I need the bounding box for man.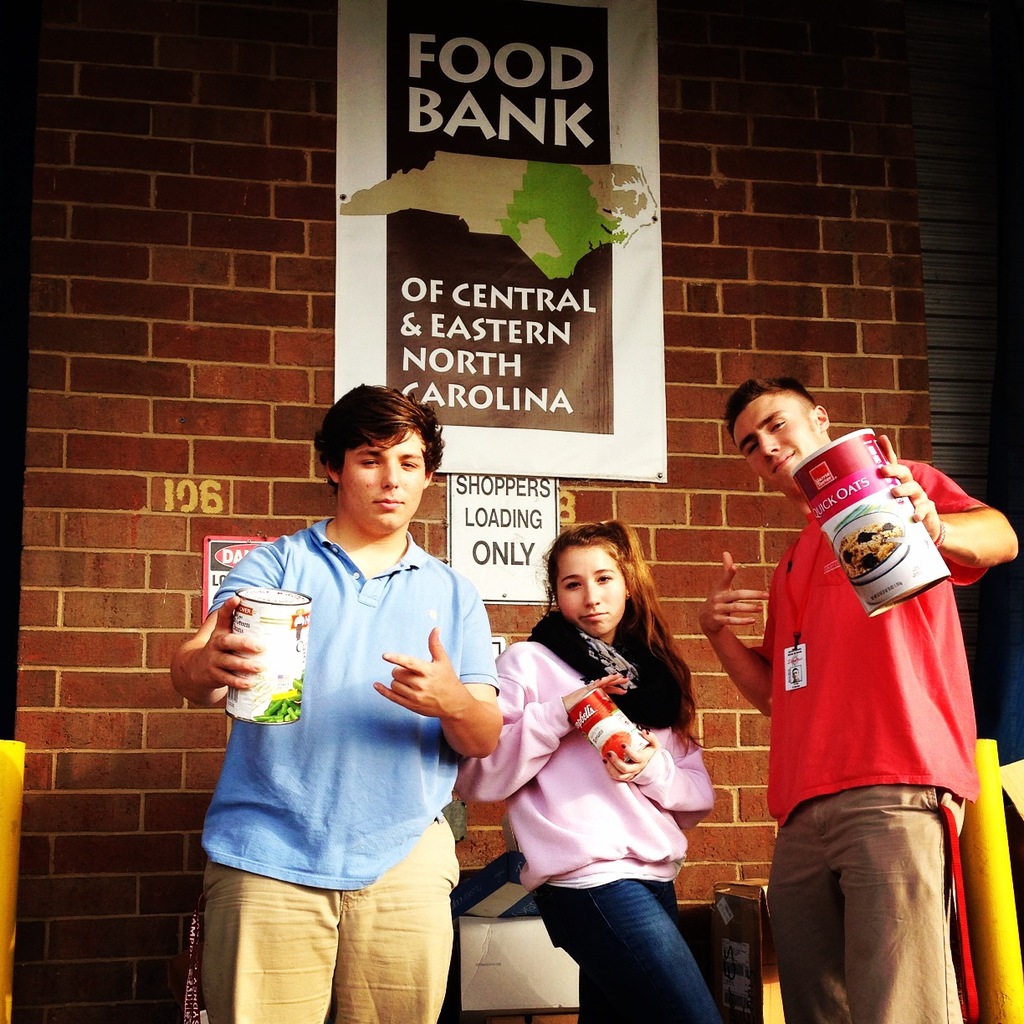
Here it is: <bbox>172, 381, 501, 1023</bbox>.
